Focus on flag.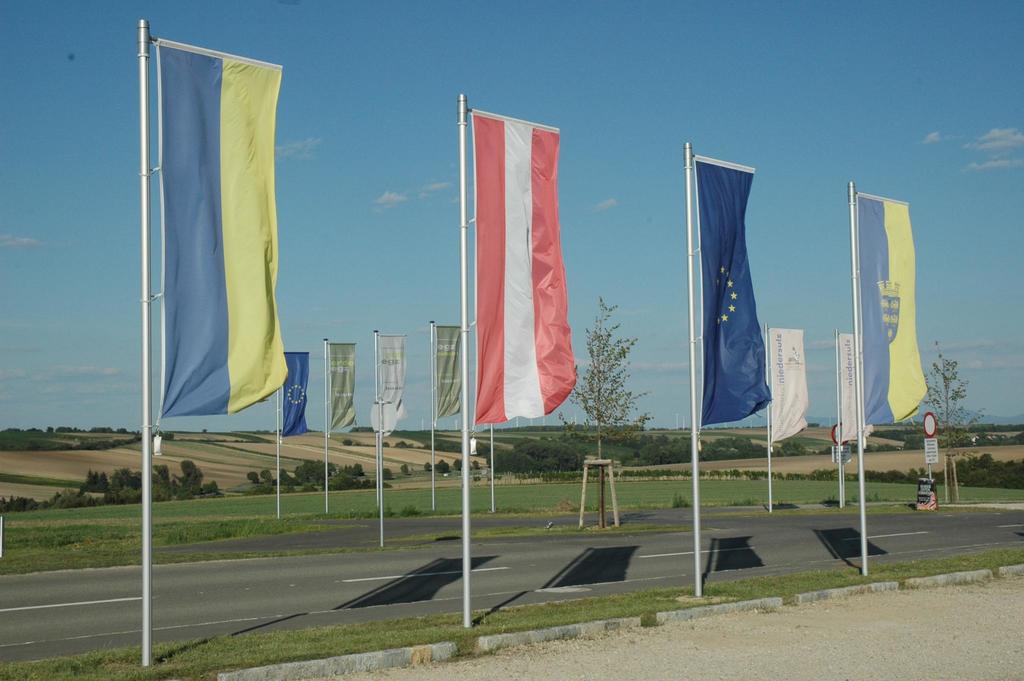
Focused at BBox(328, 342, 368, 439).
